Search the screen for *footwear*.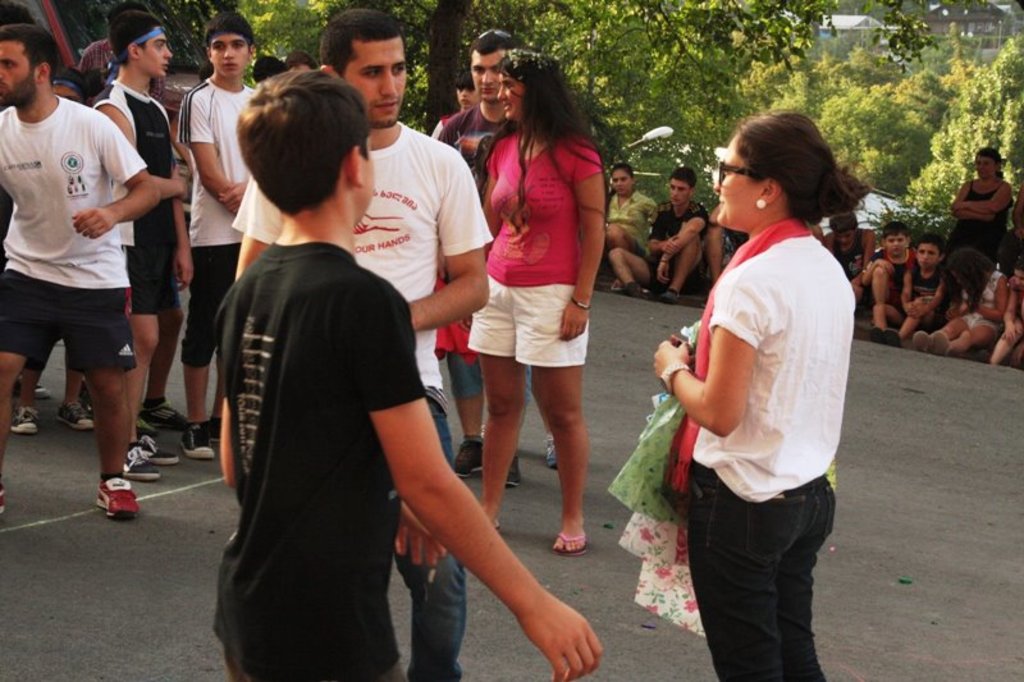
Found at box=[544, 439, 554, 470].
